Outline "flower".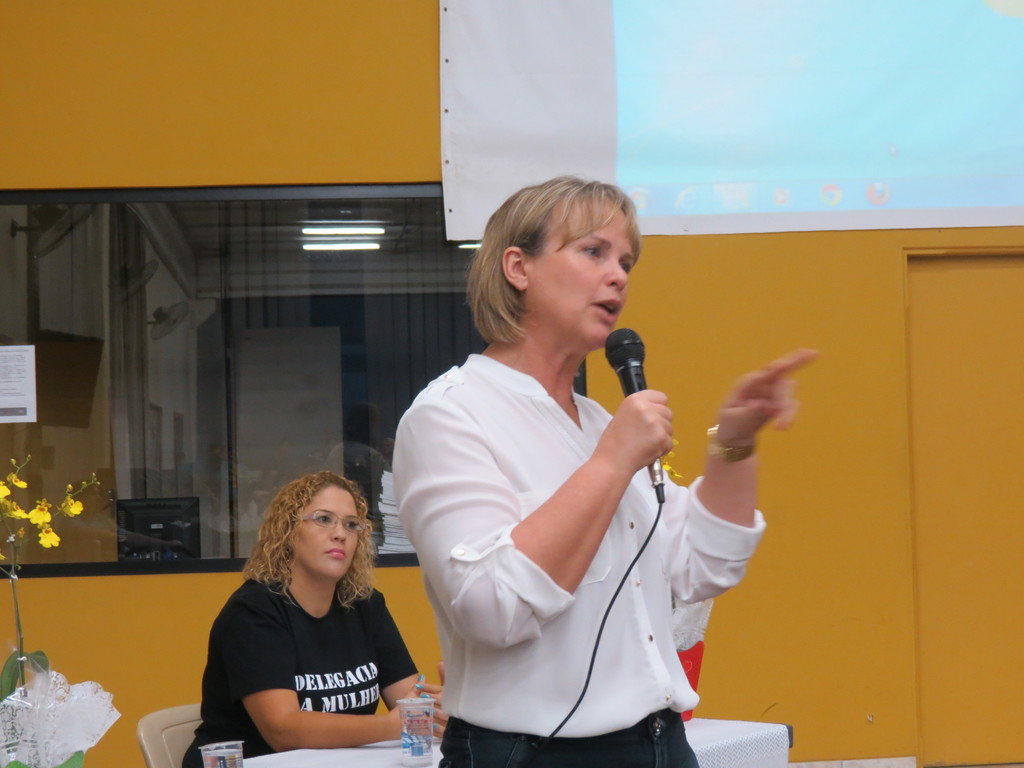
Outline: (x1=0, y1=552, x2=7, y2=561).
